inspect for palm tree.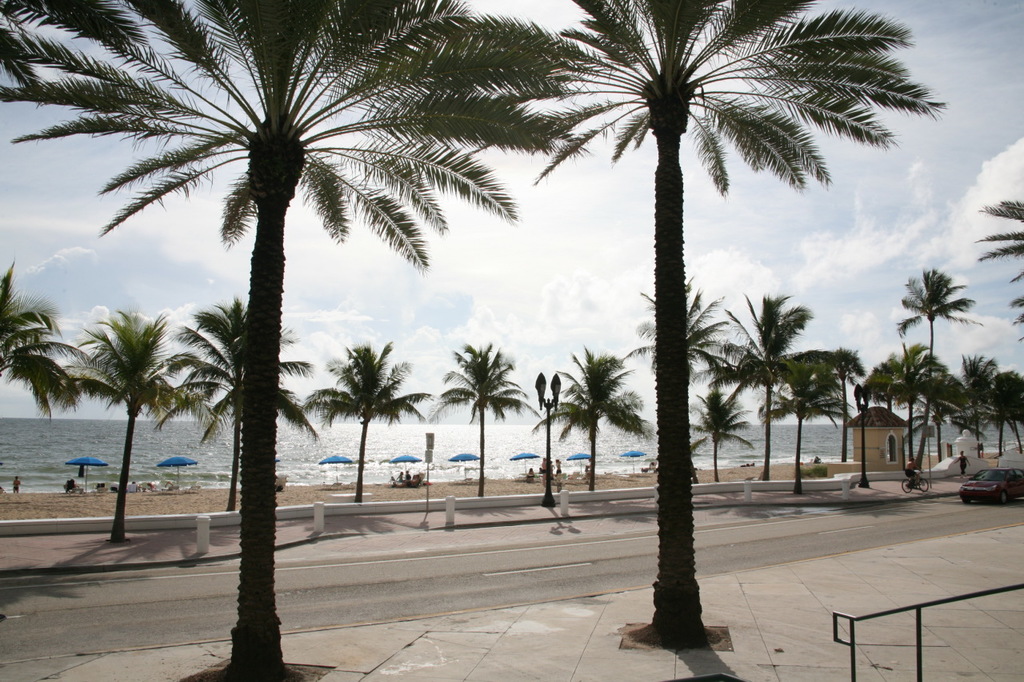
Inspection: select_region(990, 361, 1023, 450).
